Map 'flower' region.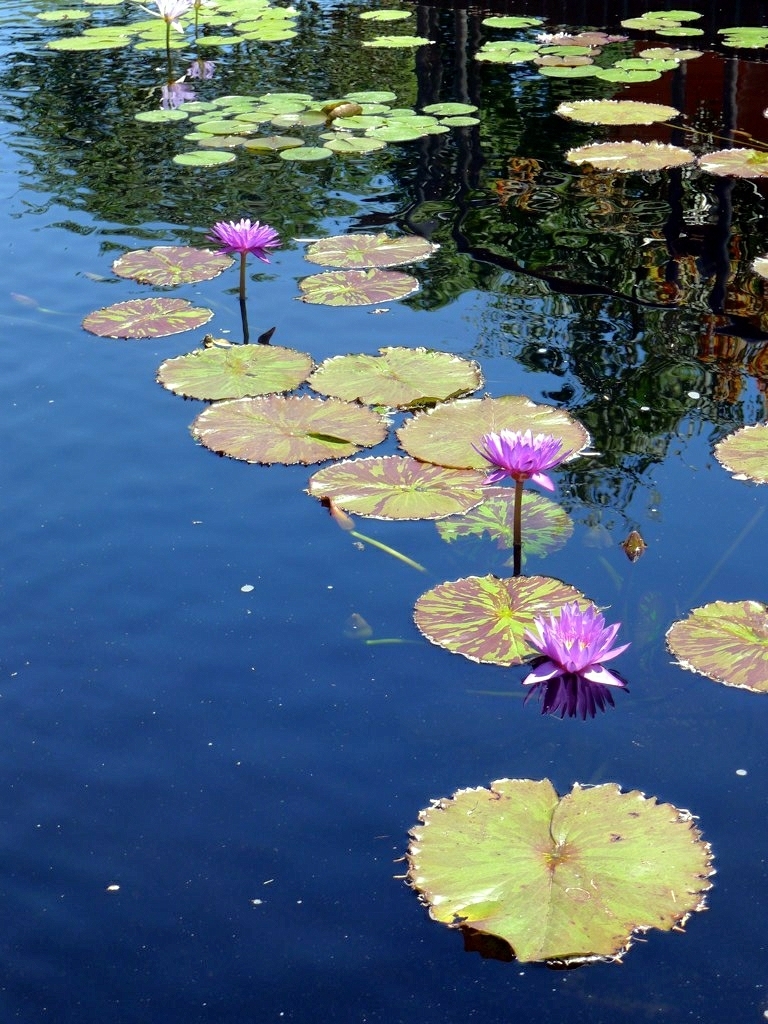
Mapped to Rect(538, 31, 572, 43).
